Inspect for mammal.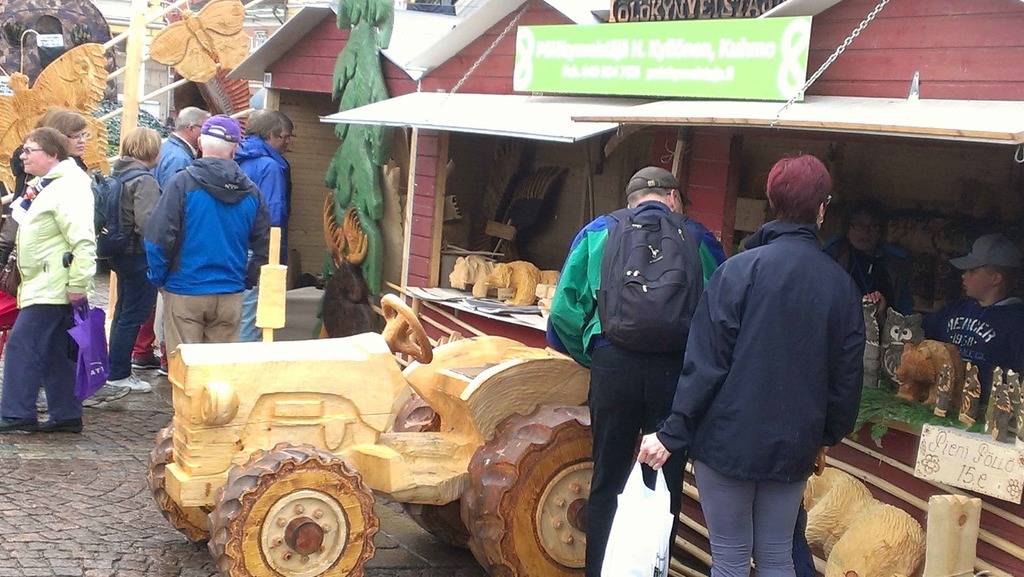
Inspection: (37, 102, 129, 414).
